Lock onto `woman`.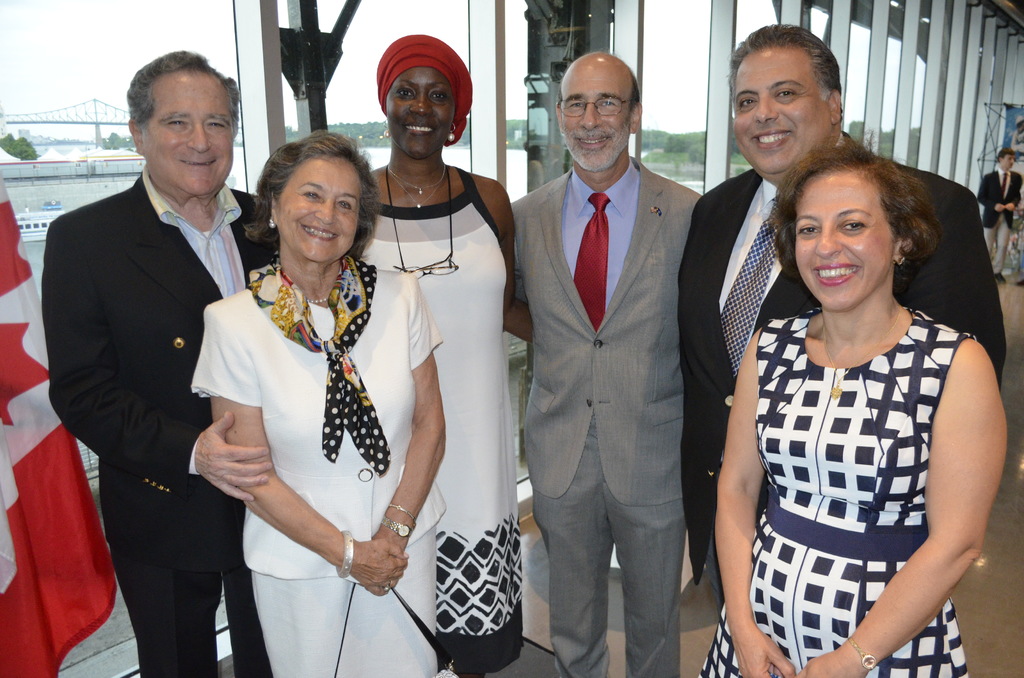
Locked: detection(692, 96, 986, 677).
